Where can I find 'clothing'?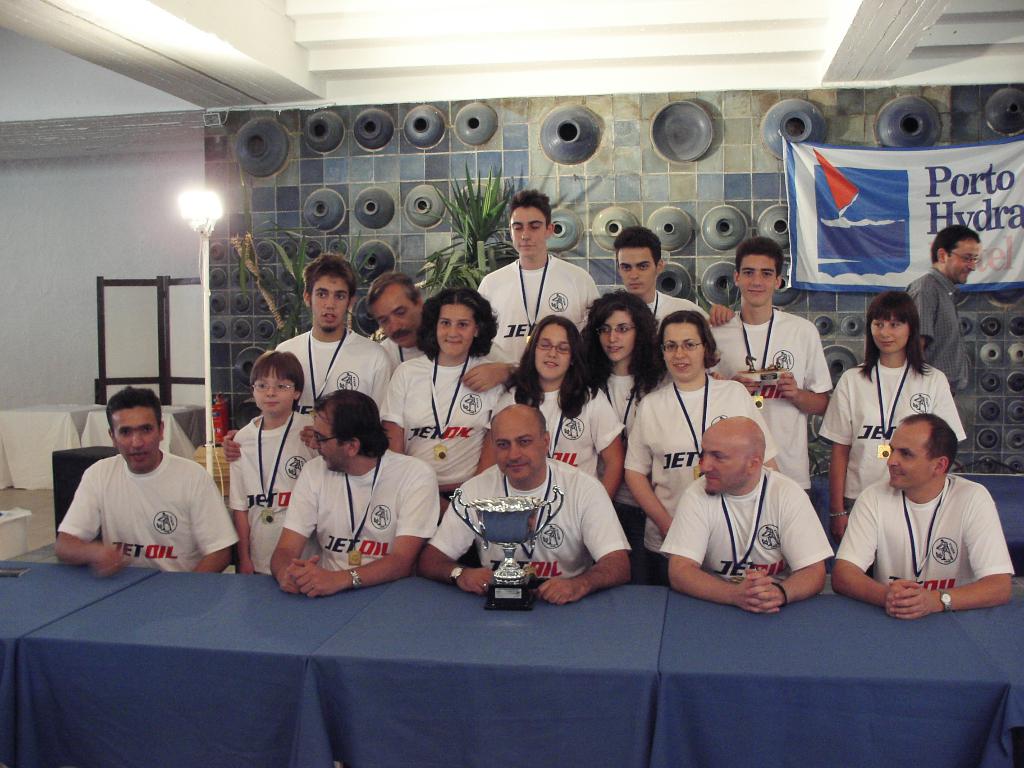
You can find it at (602, 371, 660, 504).
